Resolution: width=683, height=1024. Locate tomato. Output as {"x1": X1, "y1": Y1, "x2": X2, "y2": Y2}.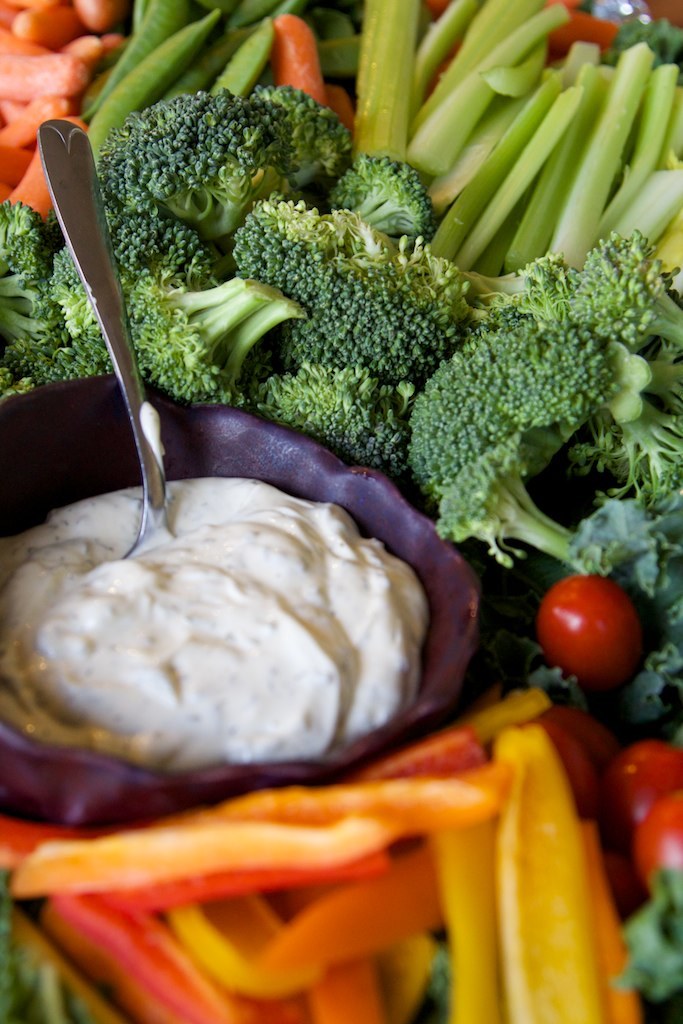
{"x1": 586, "y1": 737, "x2": 682, "y2": 840}.
